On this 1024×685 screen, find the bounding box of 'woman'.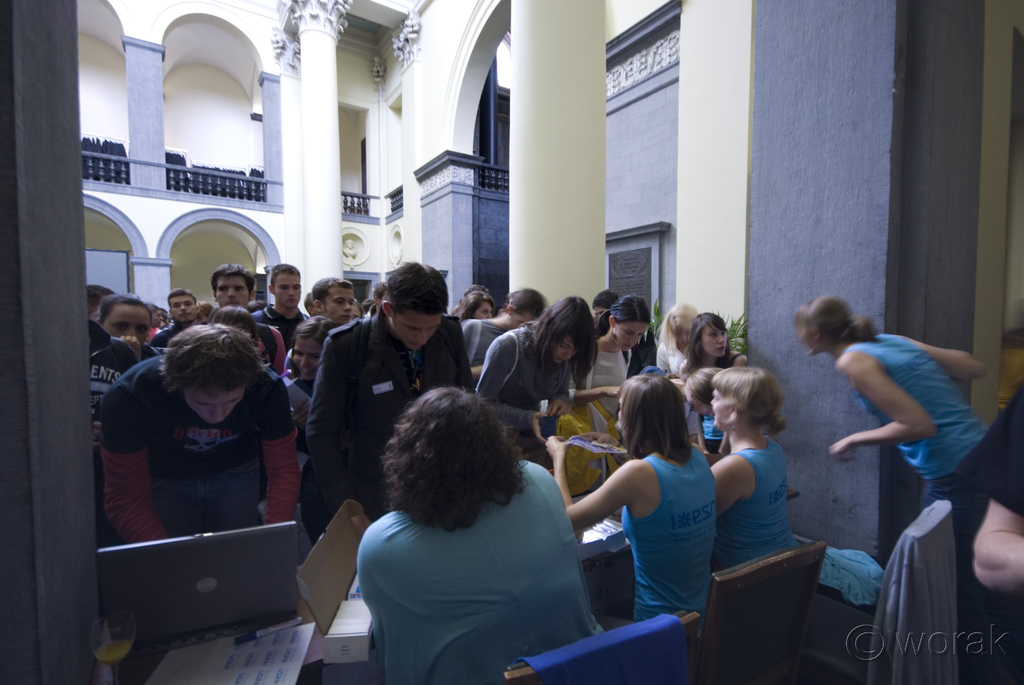
Bounding box: (792,294,990,517).
